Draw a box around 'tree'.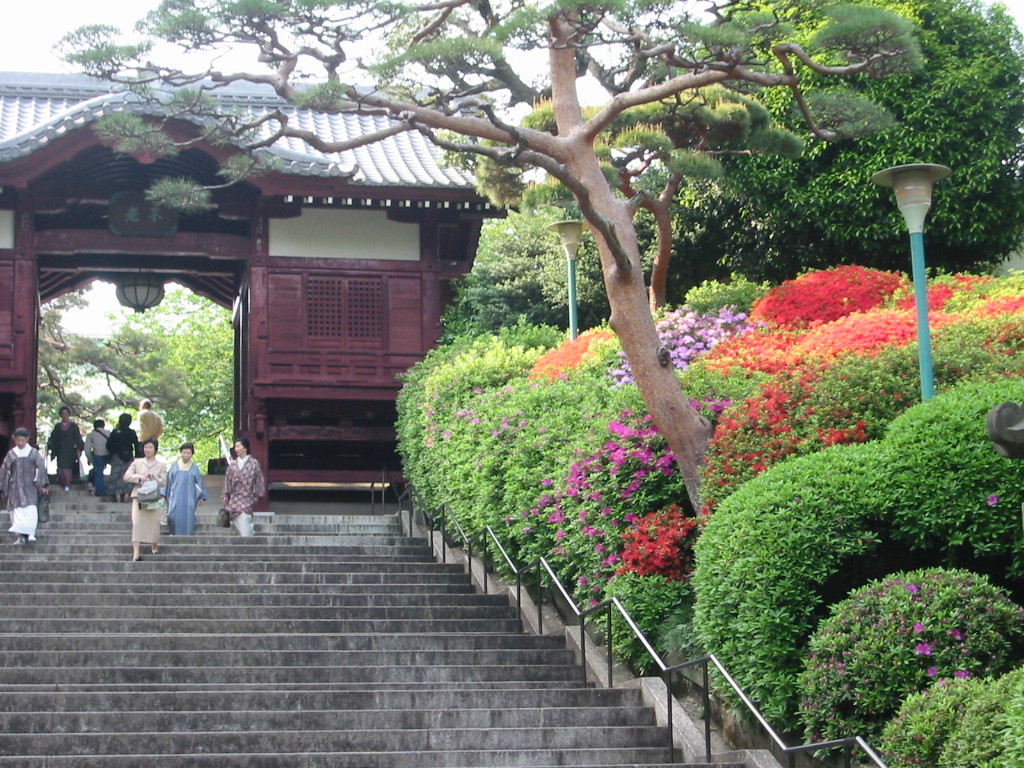
bbox(659, 0, 1023, 292).
